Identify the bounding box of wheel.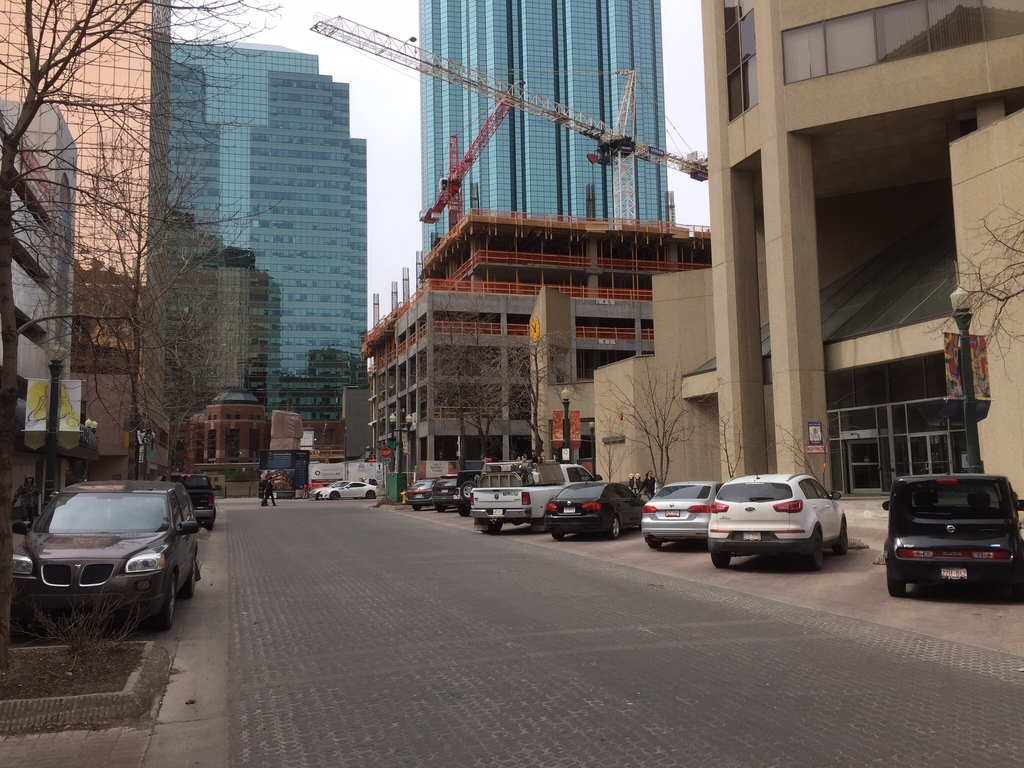
456 505 469 515.
